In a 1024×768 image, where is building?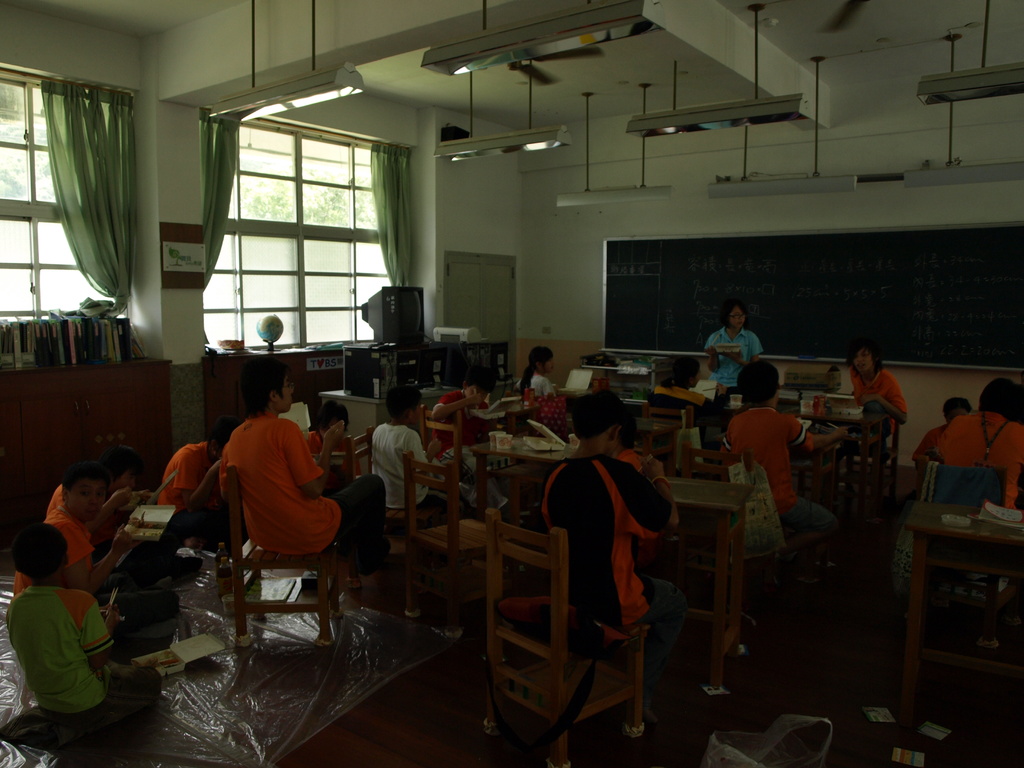
pyautogui.locateOnScreen(0, 0, 1023, 767).
